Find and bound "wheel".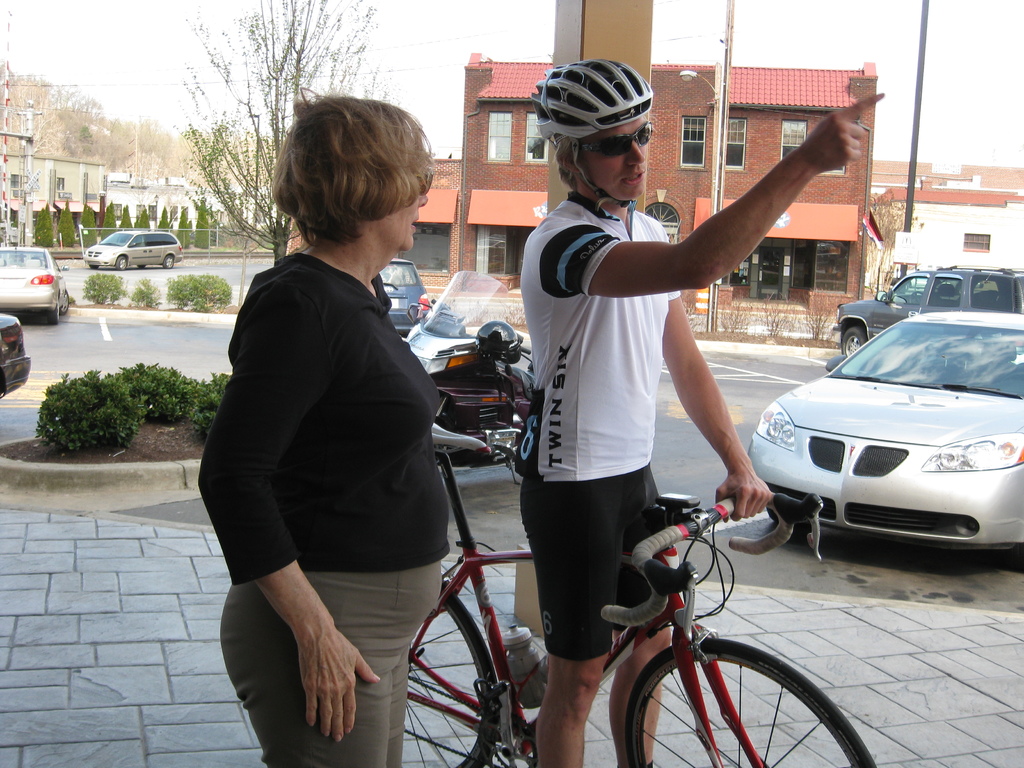
Bound: [x1=115, y1=253, x2=129, y2=273].
